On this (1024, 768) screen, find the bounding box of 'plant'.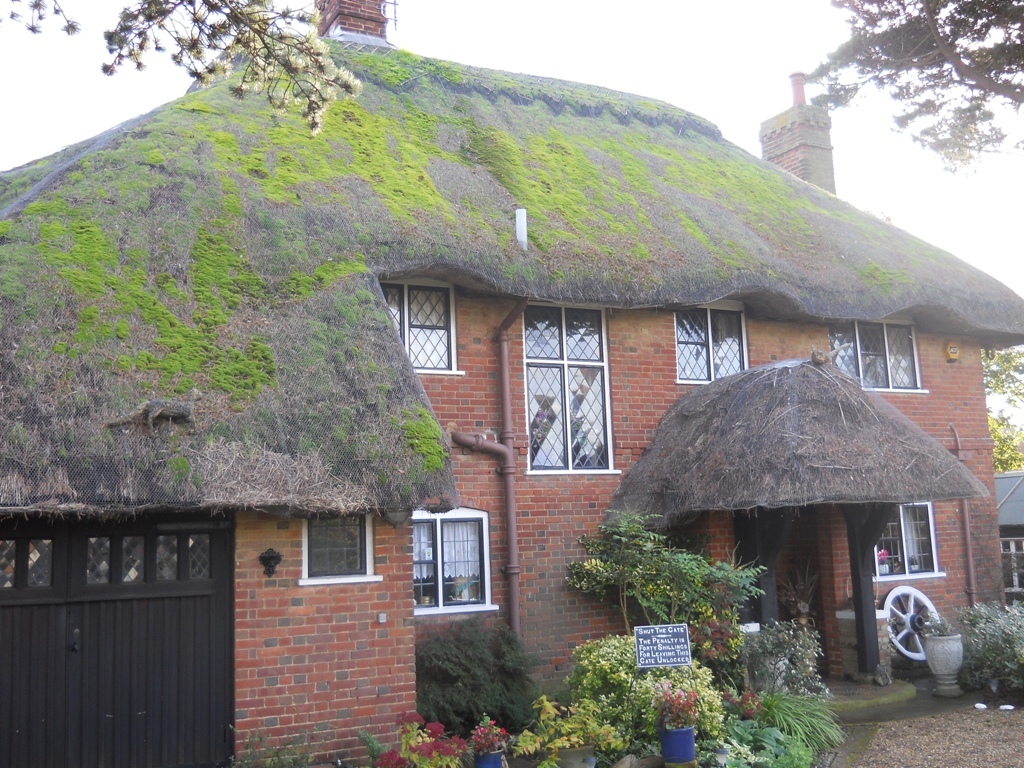
Bounding box: {"left": 960, "top": 601, "right": 1023, "bottom": 694}.
